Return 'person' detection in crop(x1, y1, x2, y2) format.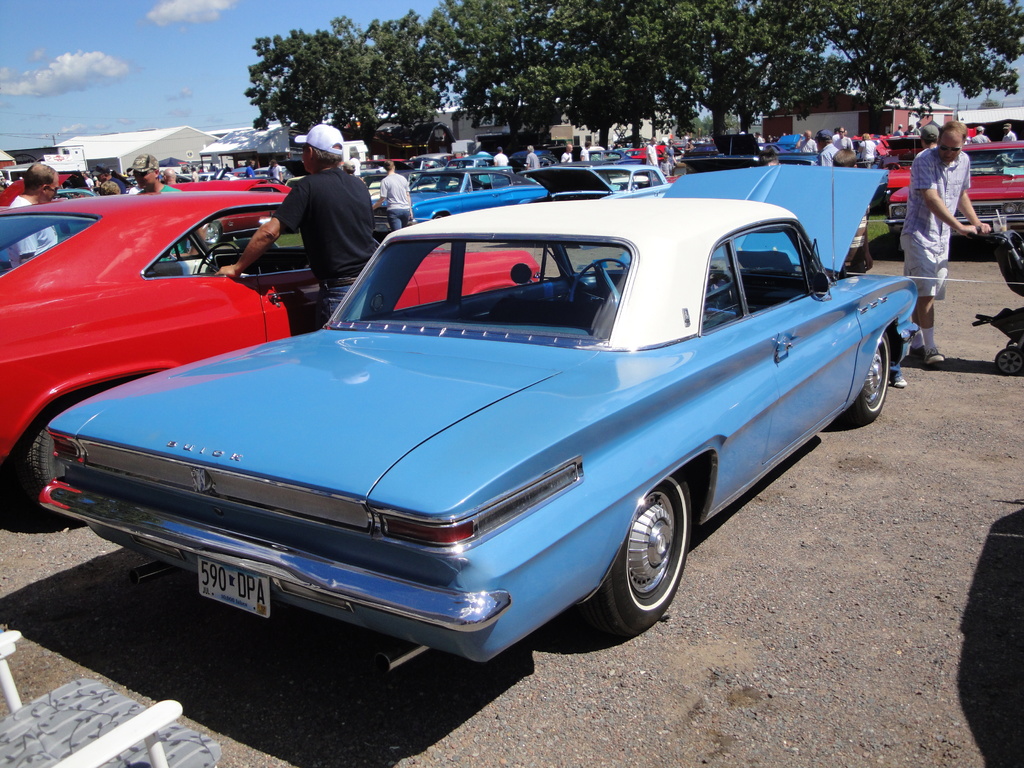
crop(189, 163, 201, 182).
